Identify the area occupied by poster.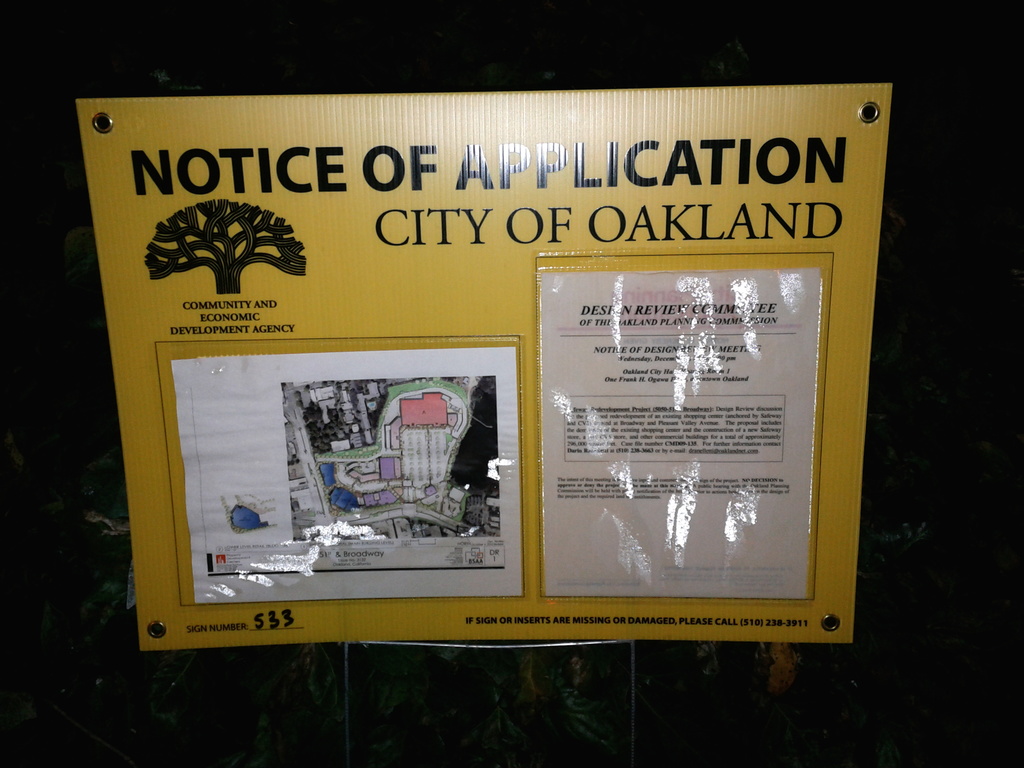
Area: x1=538 y1=264 x2=824 y2=605.
